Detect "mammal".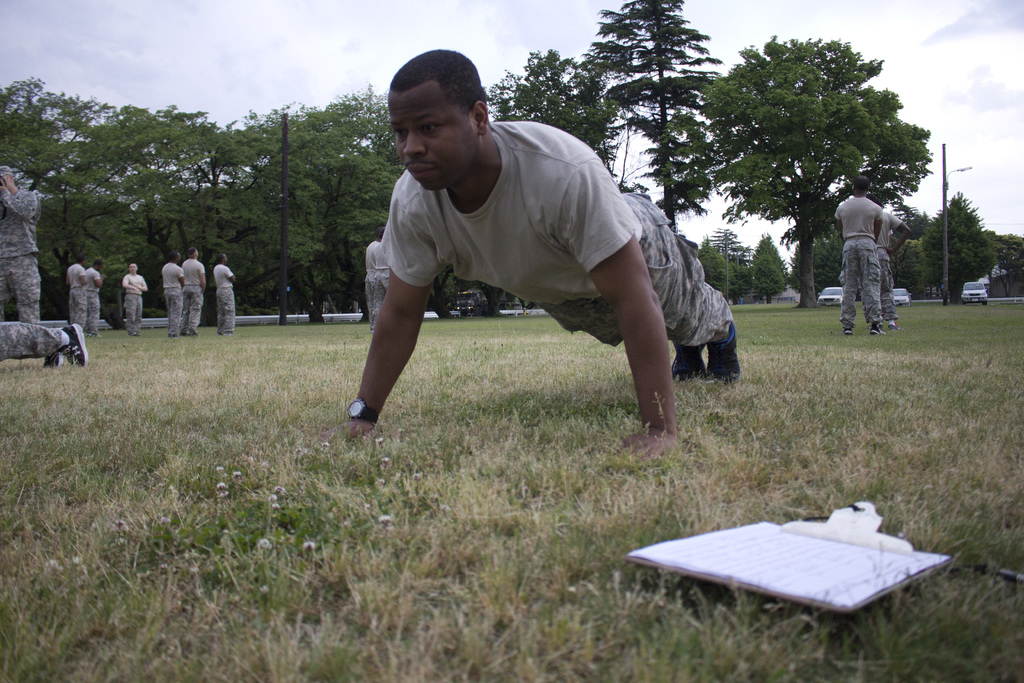
Detected at (x1=161, y1=252, x2=186, y2=337).
